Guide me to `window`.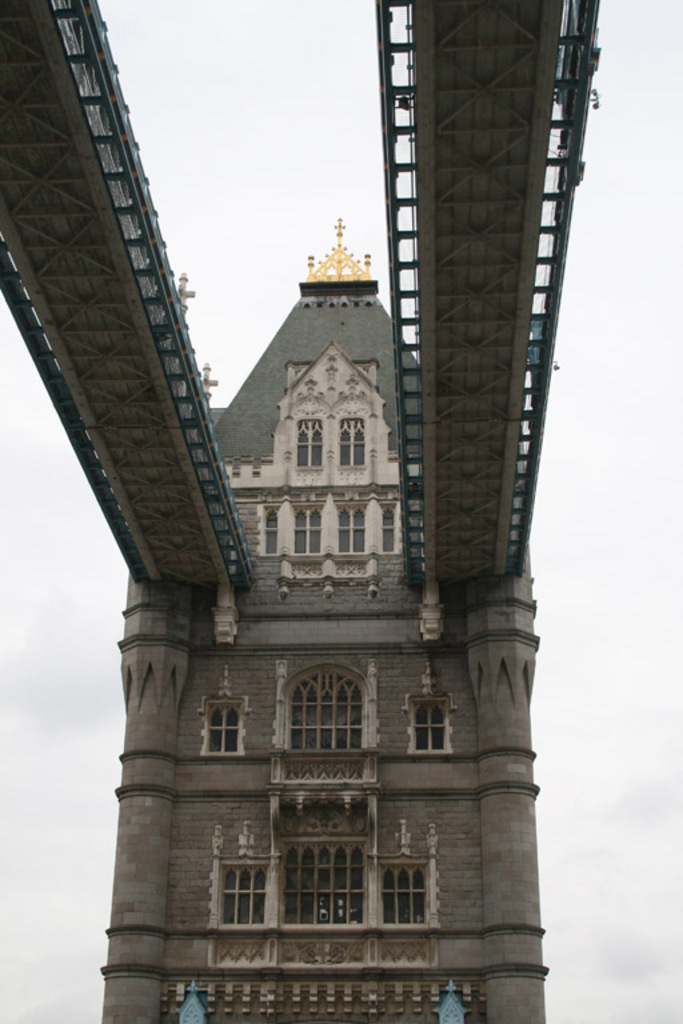
Guidance: BBox(287, 500, 323, 553).
